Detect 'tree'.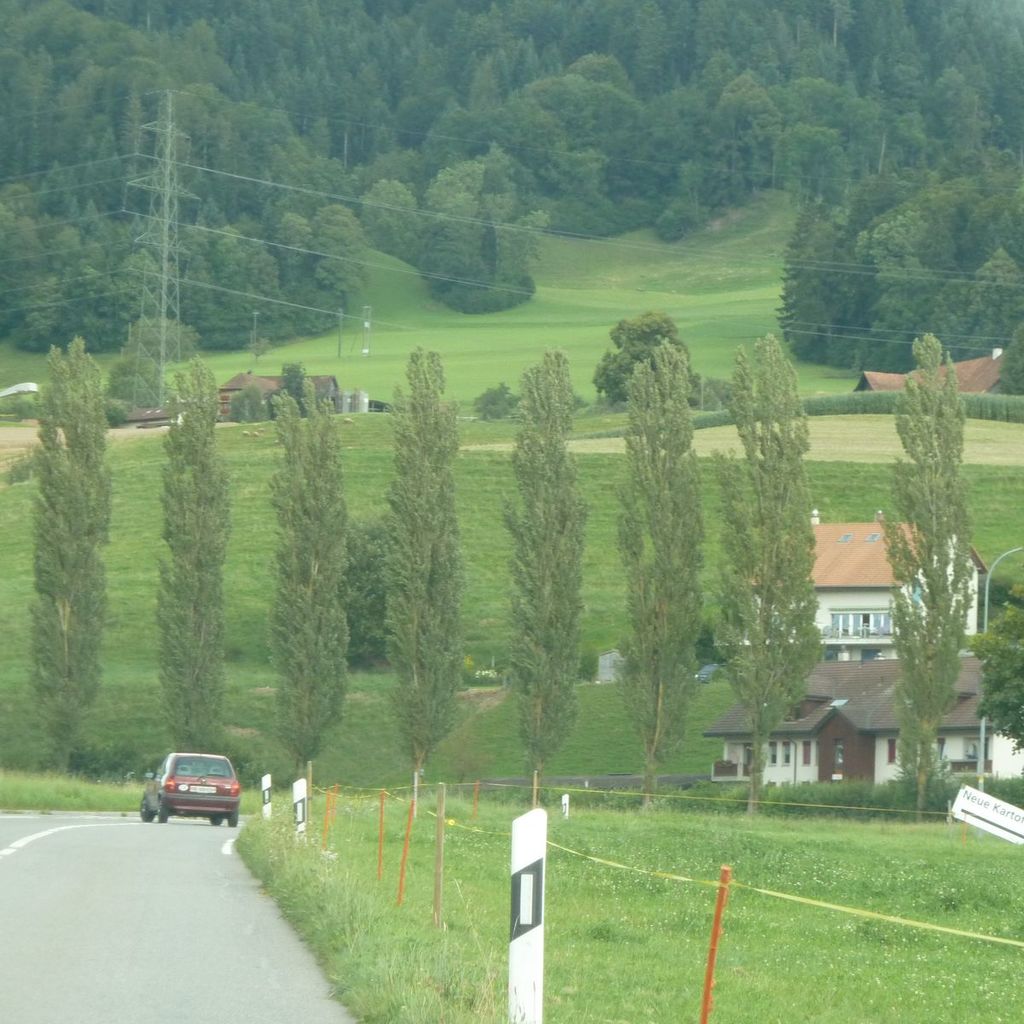
Detected at left=707, top=322, right=839, bottom=815.
